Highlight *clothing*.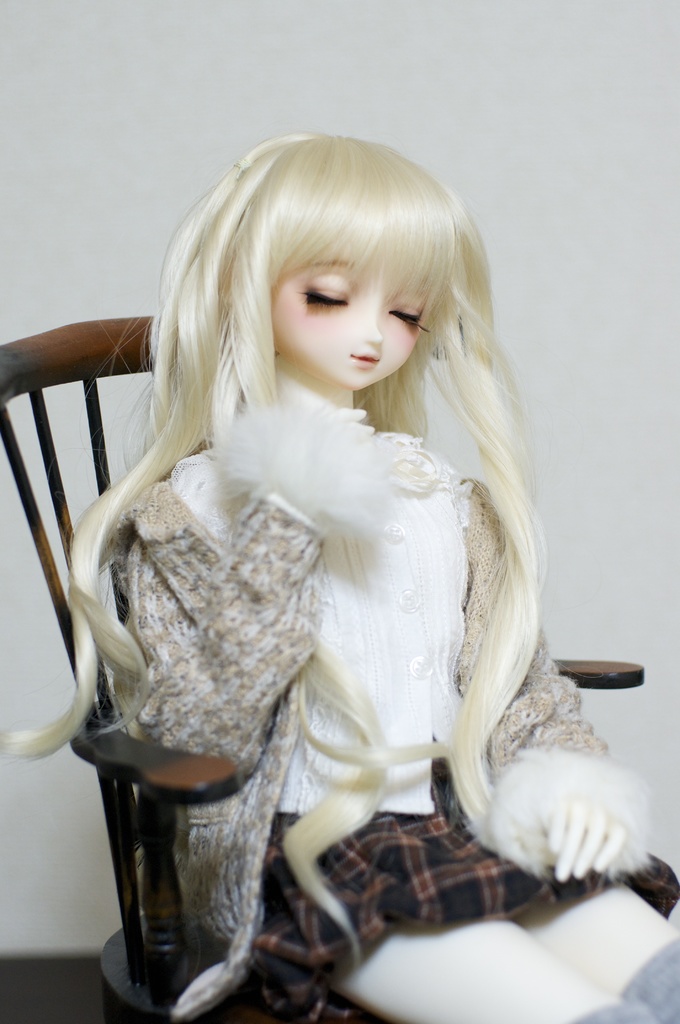
Highlighted region: (x1=44, y1=214, x2=617, y2=959).
